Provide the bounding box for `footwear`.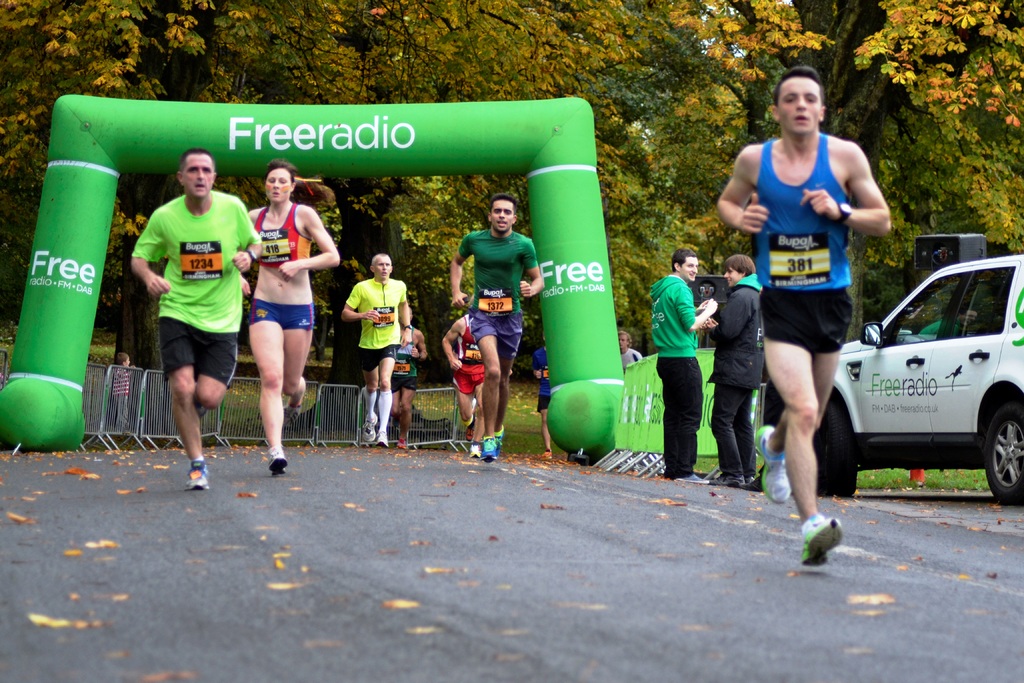
crop(190, 461, 210, 492).
